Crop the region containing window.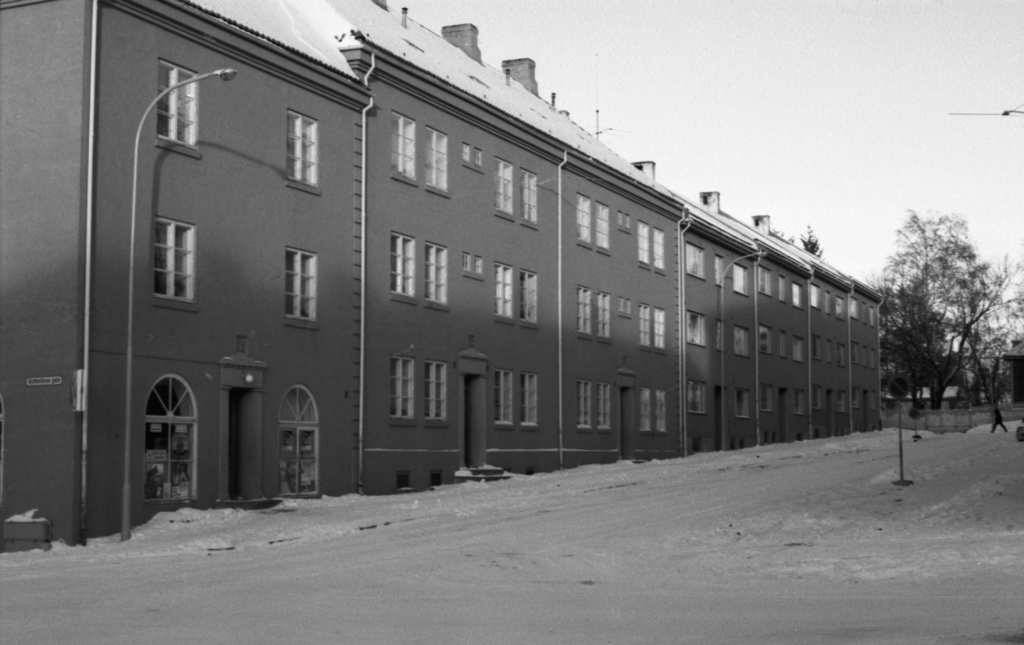
Crop region: {"left": 597, "top": 290, "right": 609, "bottom": 340}.
